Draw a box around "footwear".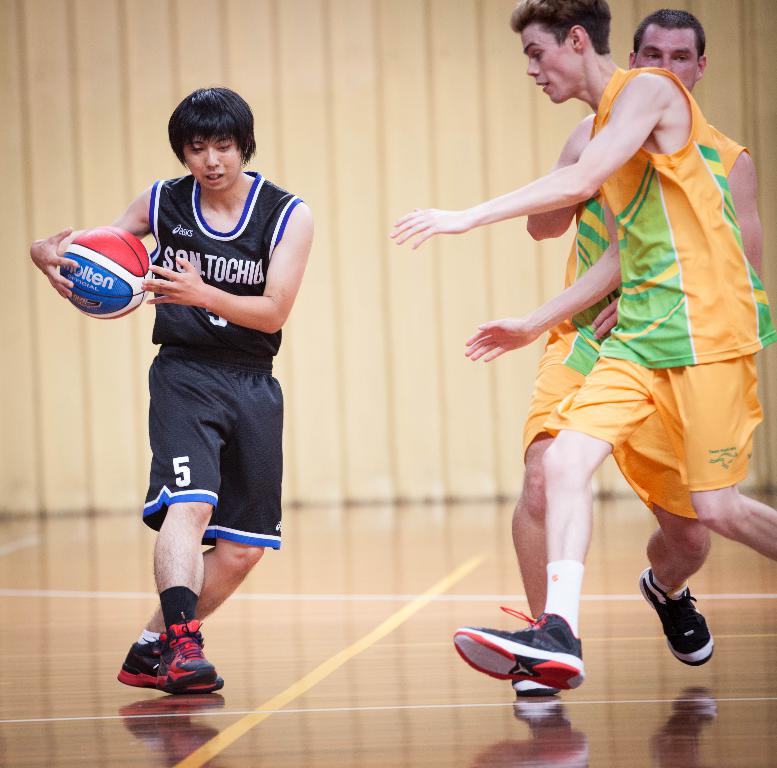
bbox=[517, 675, 553, 699].
